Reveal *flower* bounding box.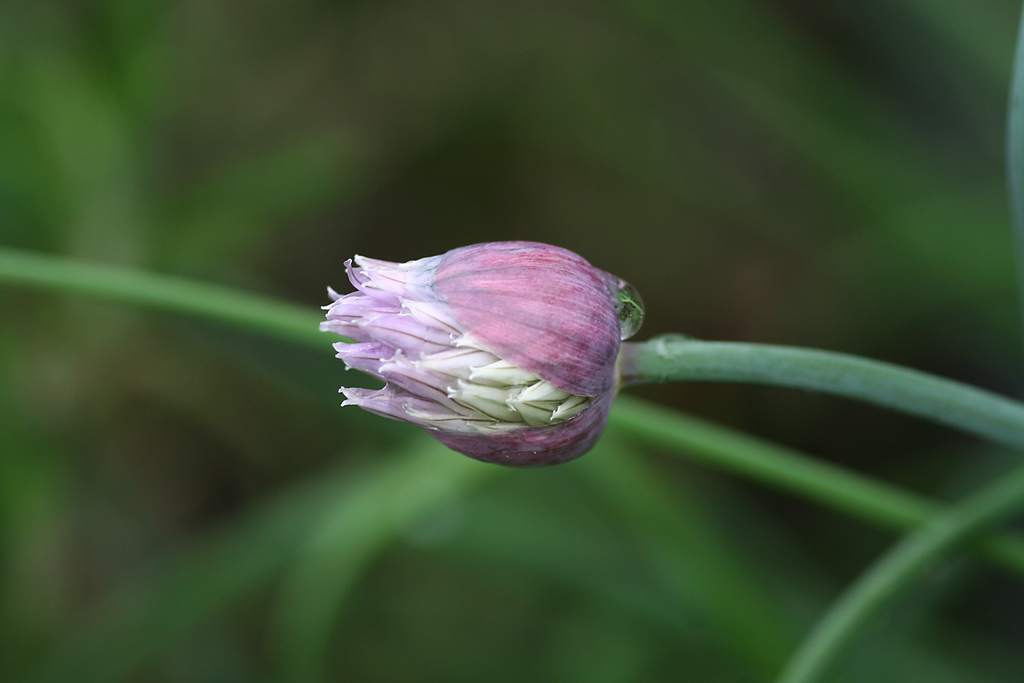
Revealed: <region>317, 235, 667, 504</region>.
